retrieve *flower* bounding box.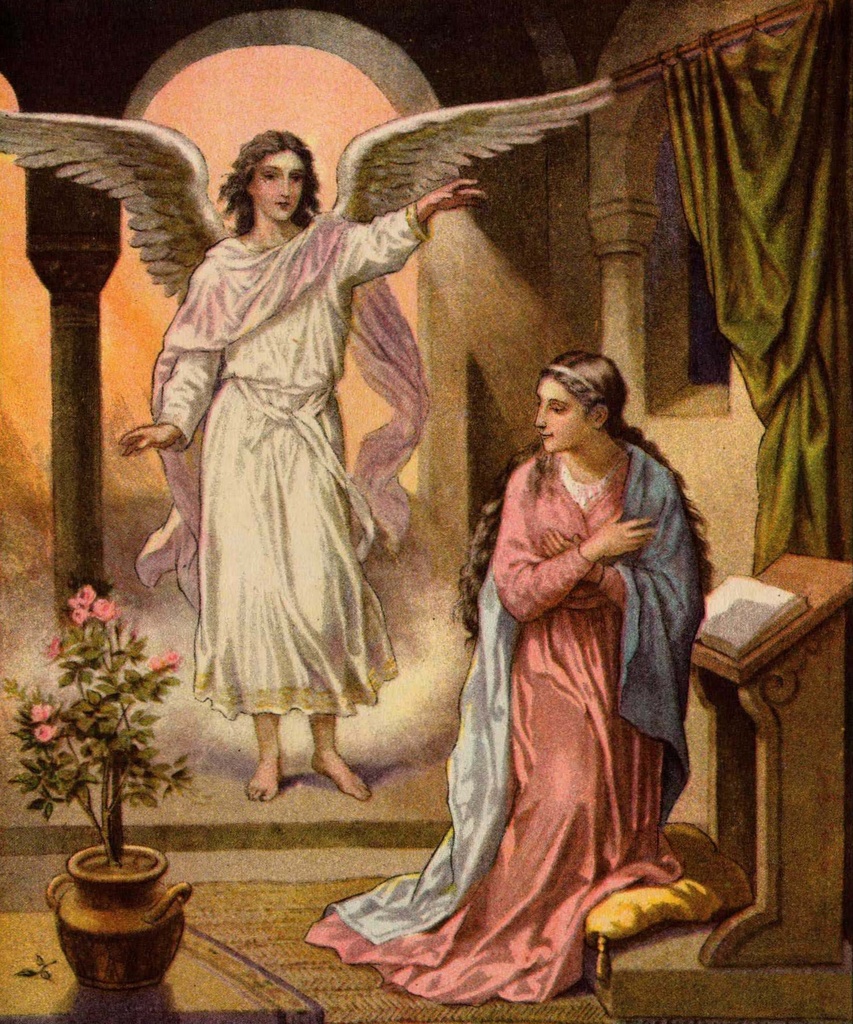
Bounding box: (146, 644, 184, 676).
